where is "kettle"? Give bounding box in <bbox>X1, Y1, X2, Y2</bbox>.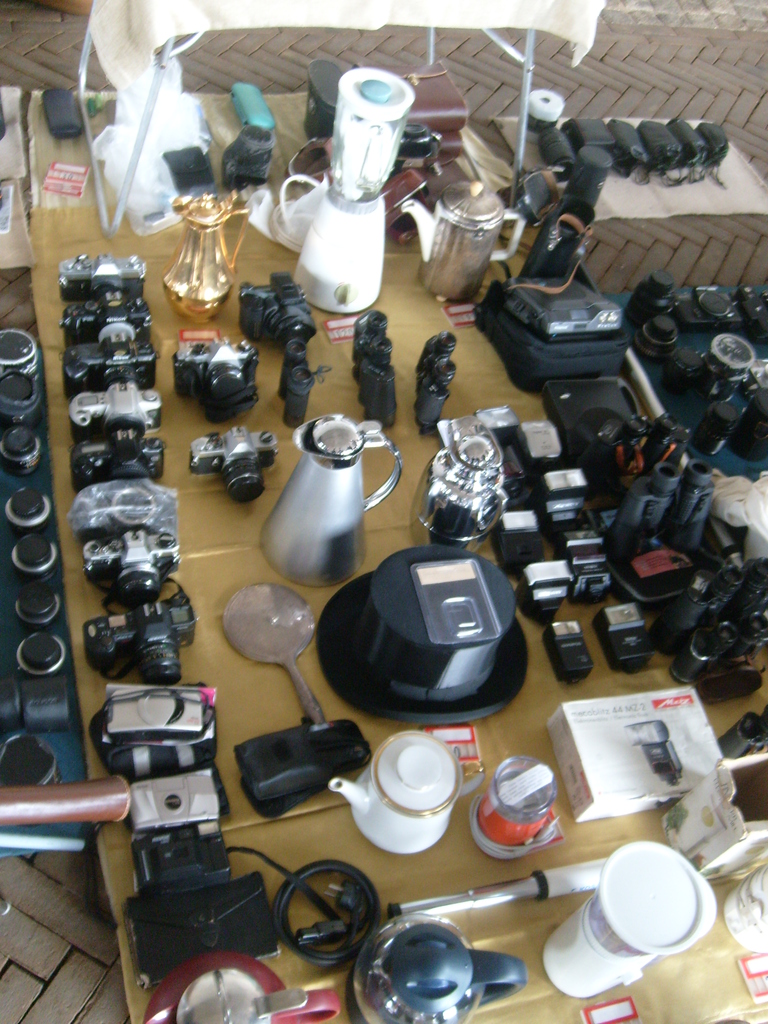
<bbox>400, 178, 525, 304</bbox>.
